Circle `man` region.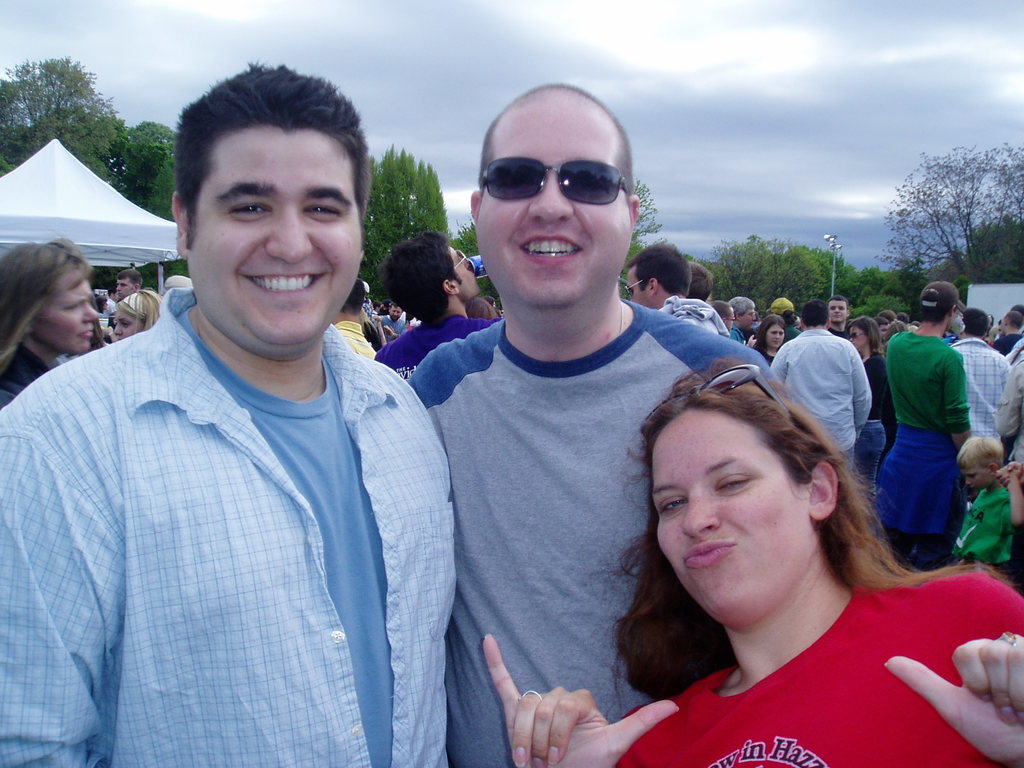
Region: 402, 80, 794, 767.
